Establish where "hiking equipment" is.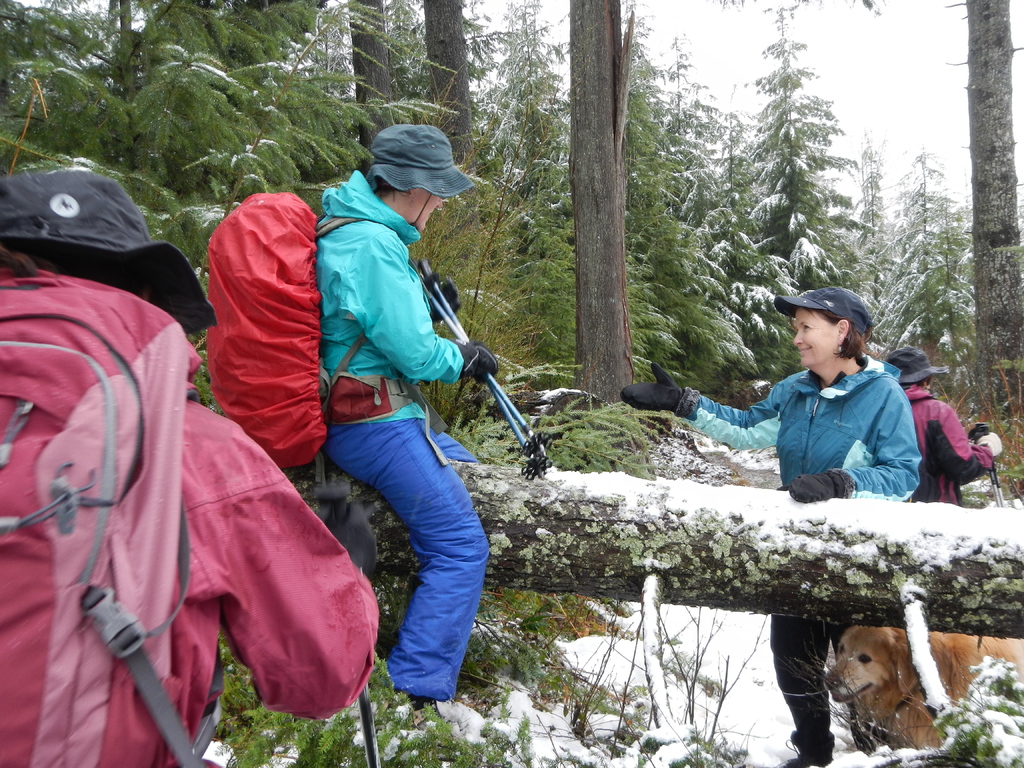
Established at {"left": 416, "top": 281, "right": 545, "bottom": 452}.
